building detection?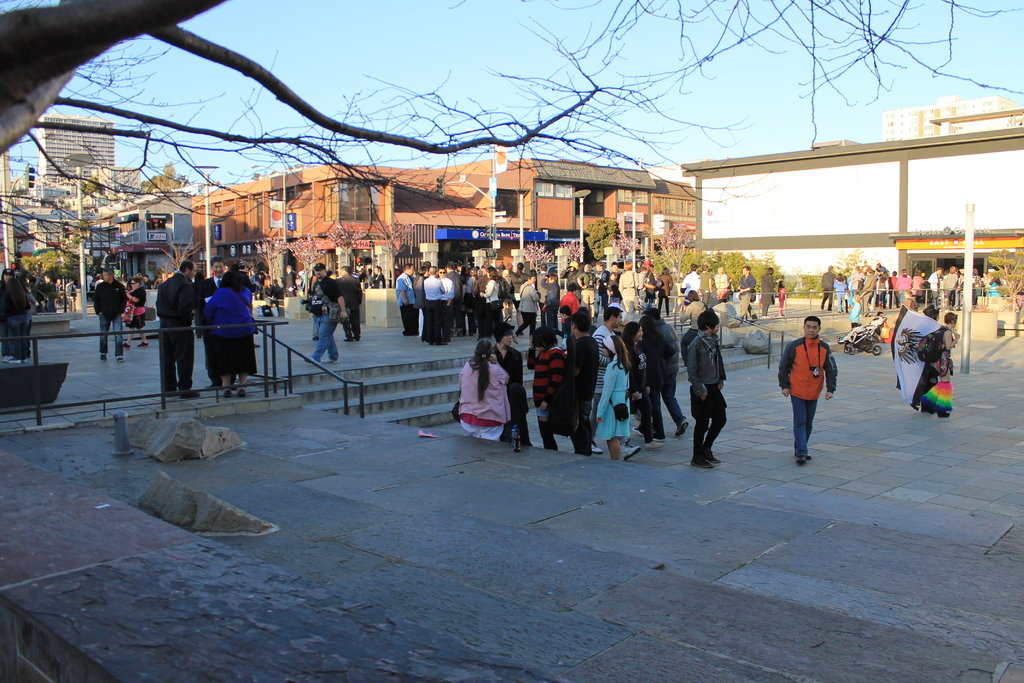
36, 120, 115, 181
